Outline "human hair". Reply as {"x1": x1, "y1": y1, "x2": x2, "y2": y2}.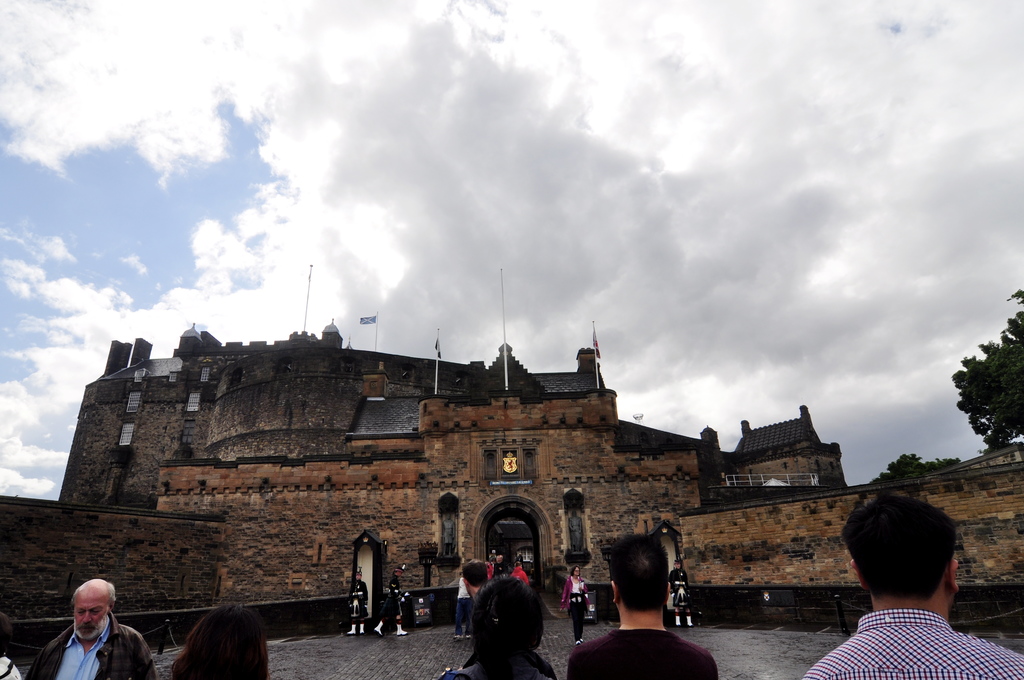
{"x1": 606, "y1": 525, "x2": 669, "y2": 613}.
